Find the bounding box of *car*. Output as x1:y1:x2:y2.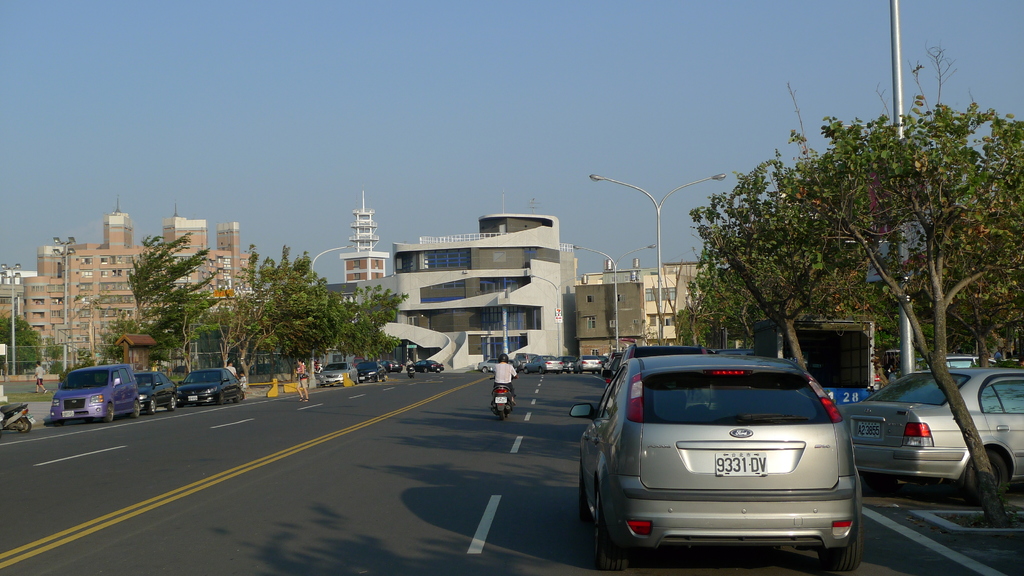
572:356:604:371.
